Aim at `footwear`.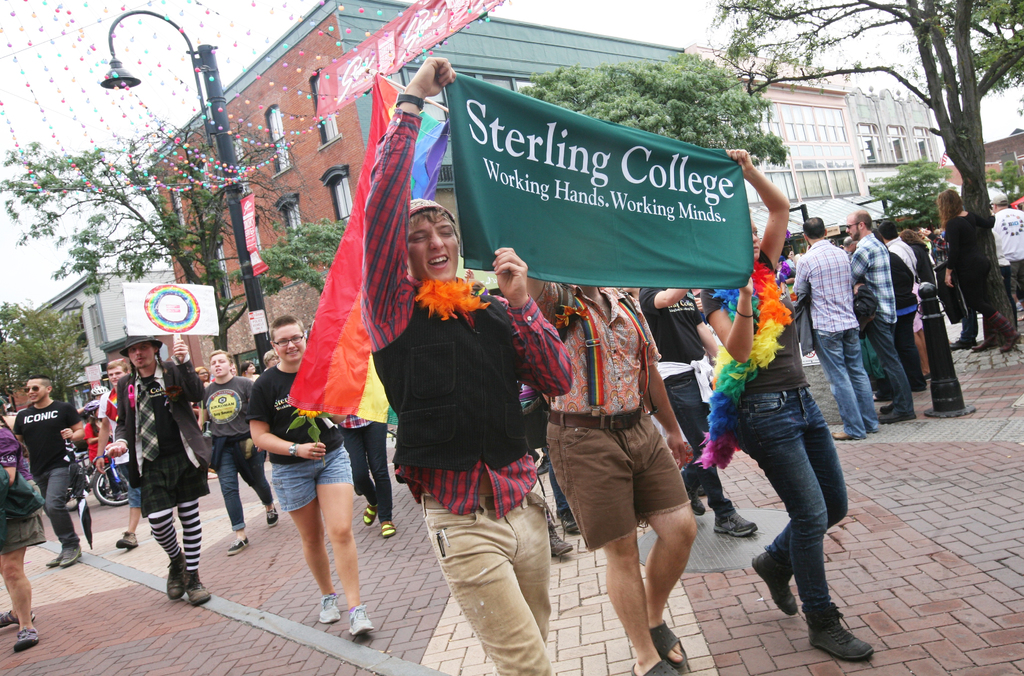
Aimed at detection(365, 504, 380, 524).
